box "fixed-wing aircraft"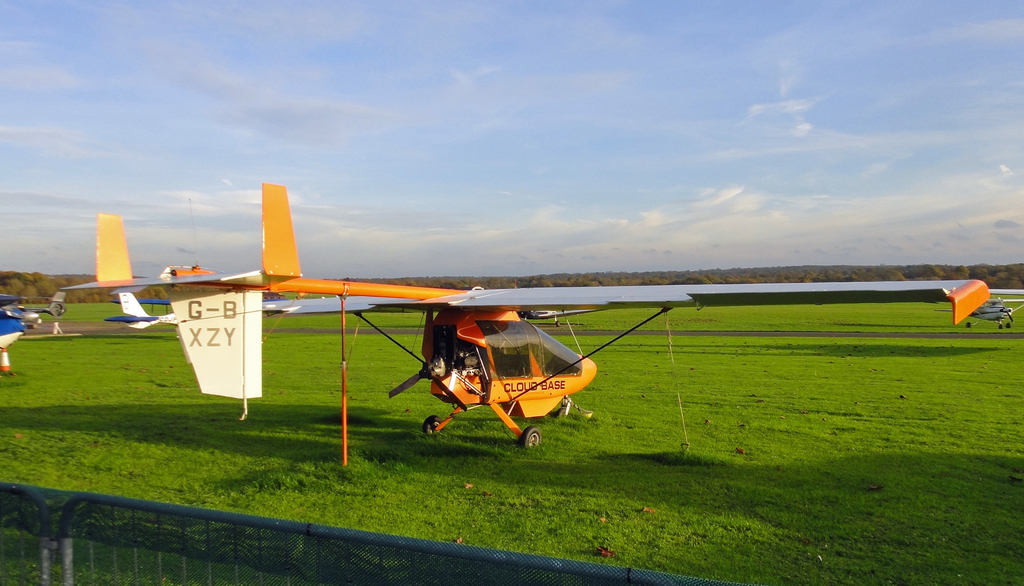
x1=105, y1=293, x2=309, y2=327
